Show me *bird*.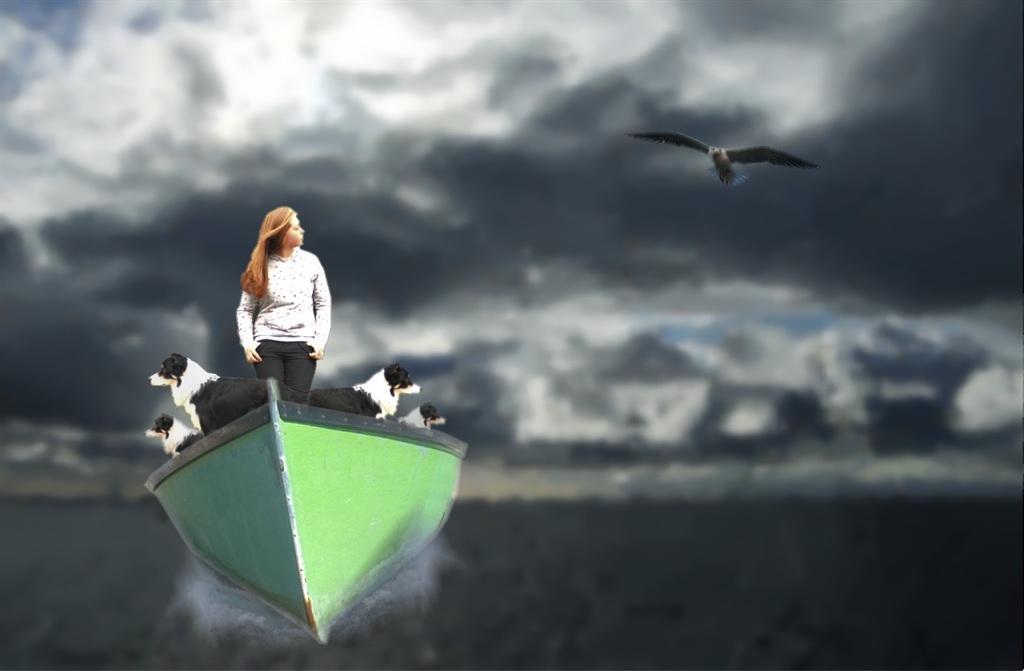
*bird* is here: (x1=633, y1=118, x2=817, y2=187).
